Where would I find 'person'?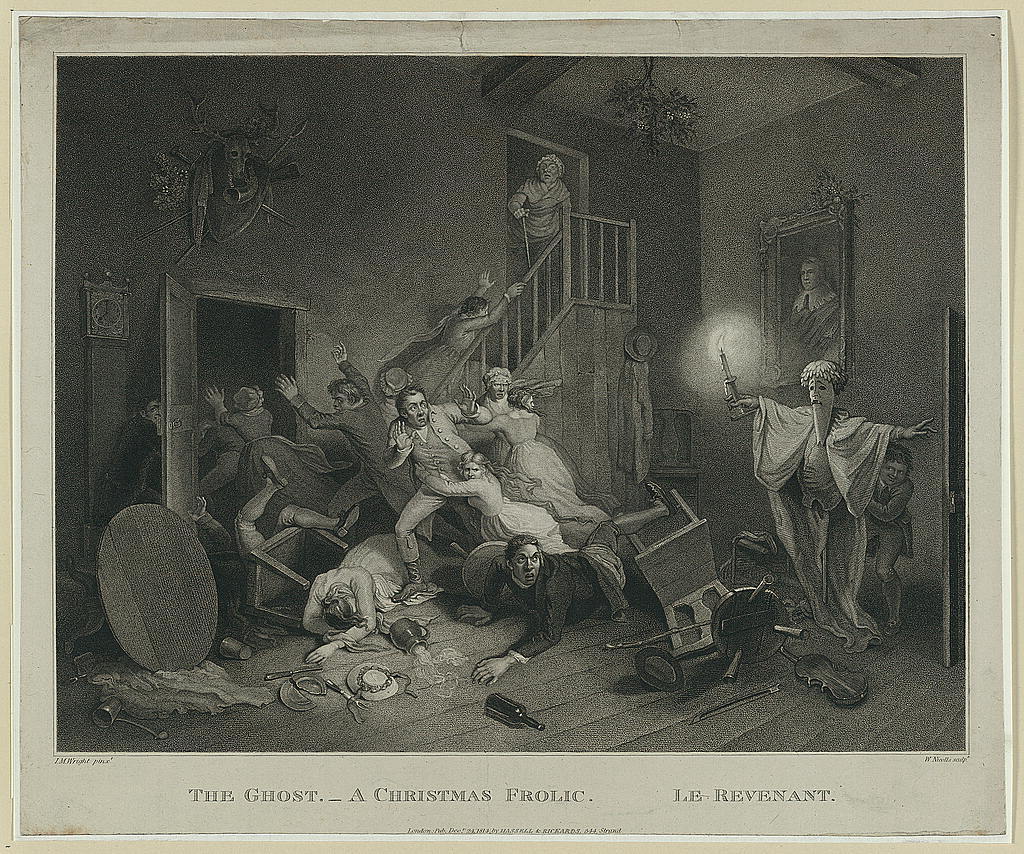
At bbox=[296, 522, 442, 664].
